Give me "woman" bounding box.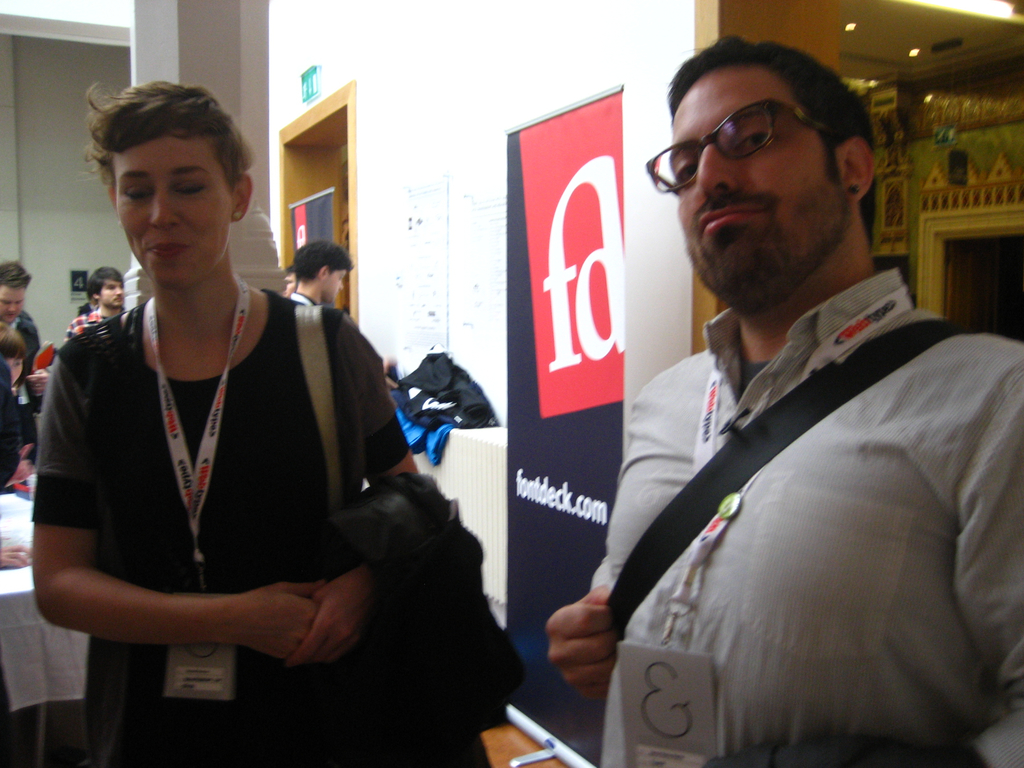
32,71,423,767.
